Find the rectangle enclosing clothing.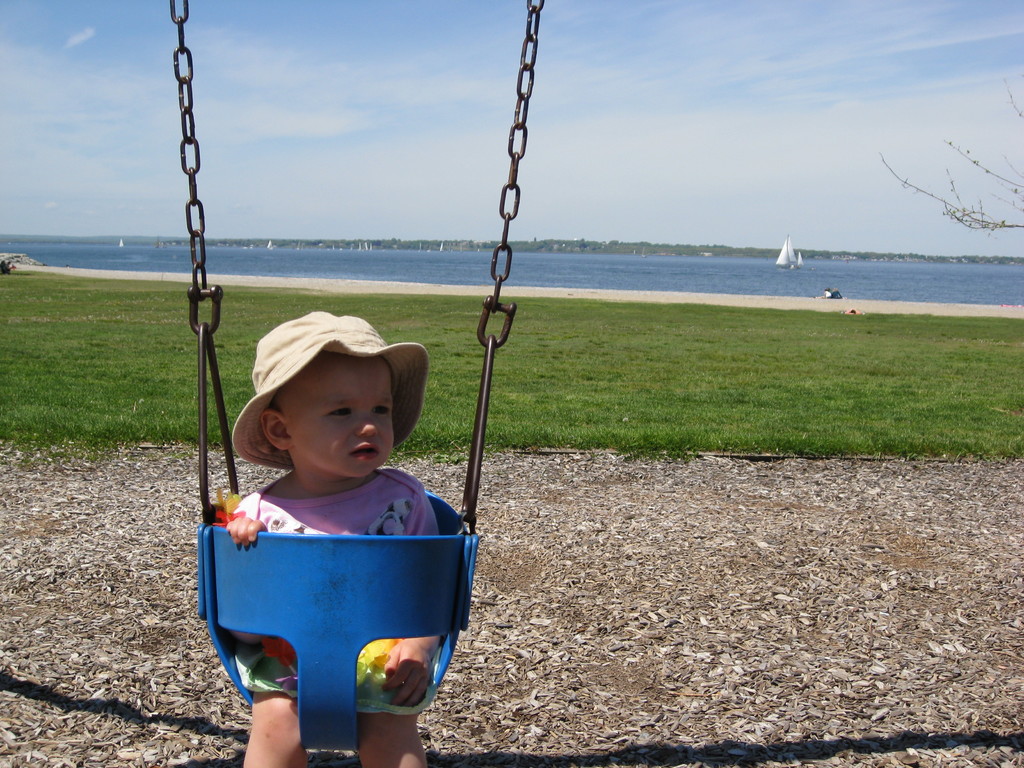
pyautogui.locateOnScreen(239, 466, 439, 534).
